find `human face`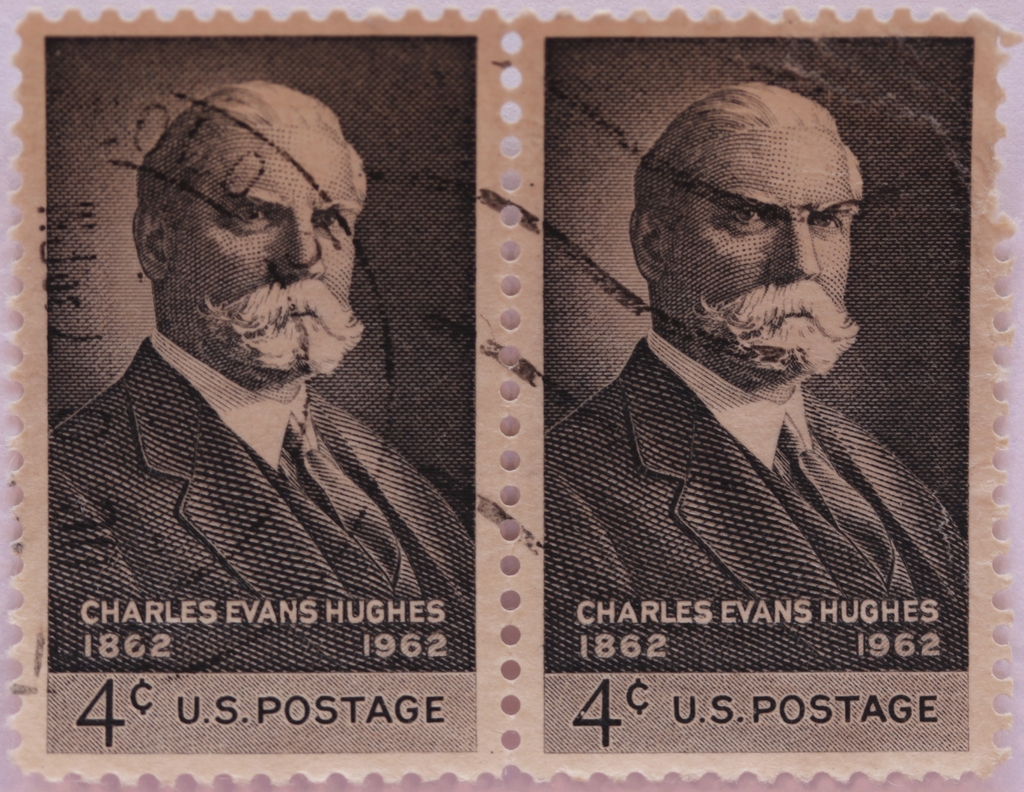
159:116:353:371
